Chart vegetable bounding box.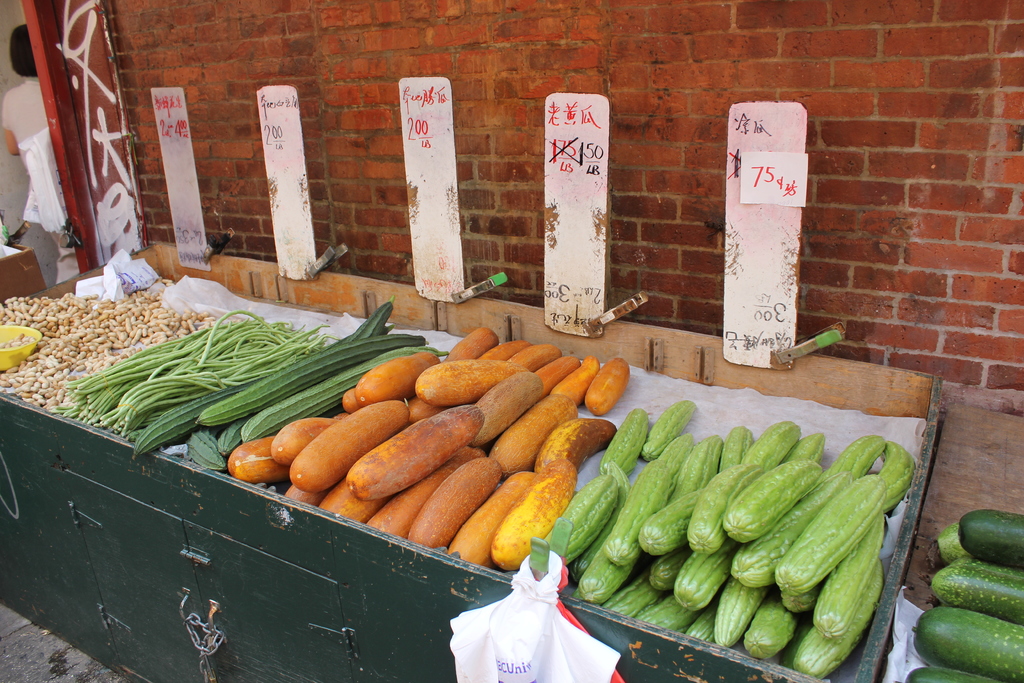
Charted: select_region(409, 457, 502, 545).
